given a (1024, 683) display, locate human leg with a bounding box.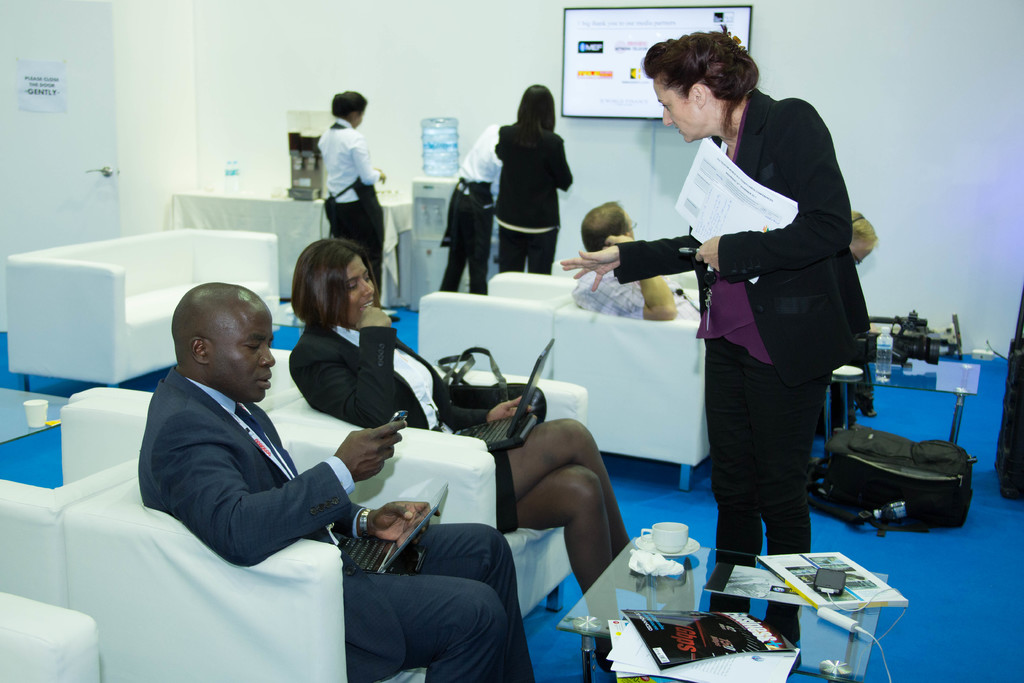
Located: 442:186:477:290.
